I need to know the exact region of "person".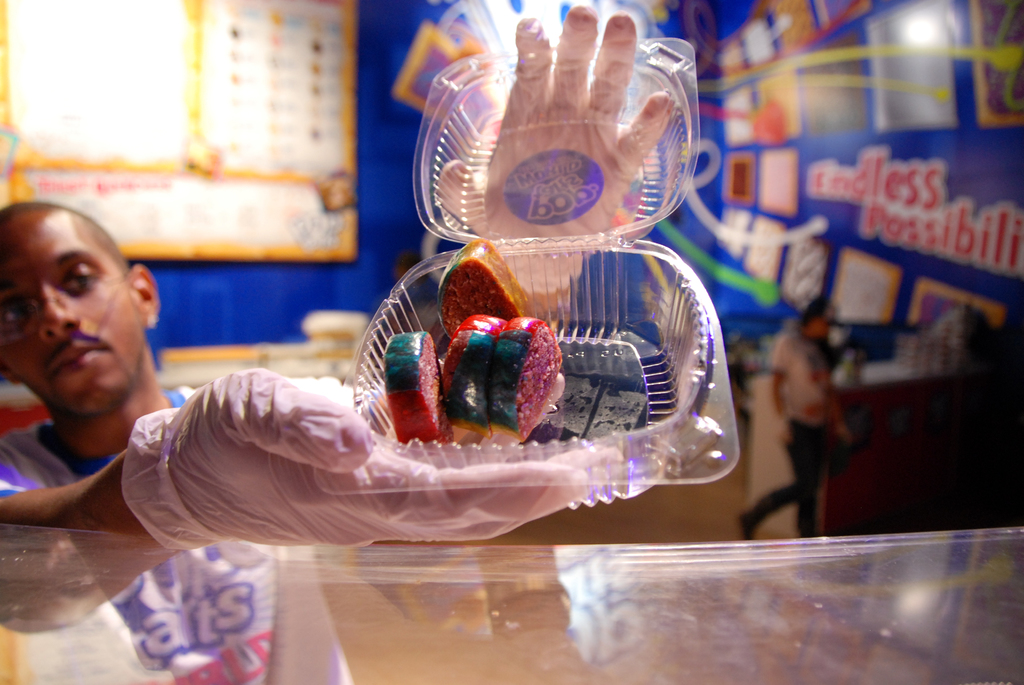
Region: left=735, top=305, right=854, bottom=536.
